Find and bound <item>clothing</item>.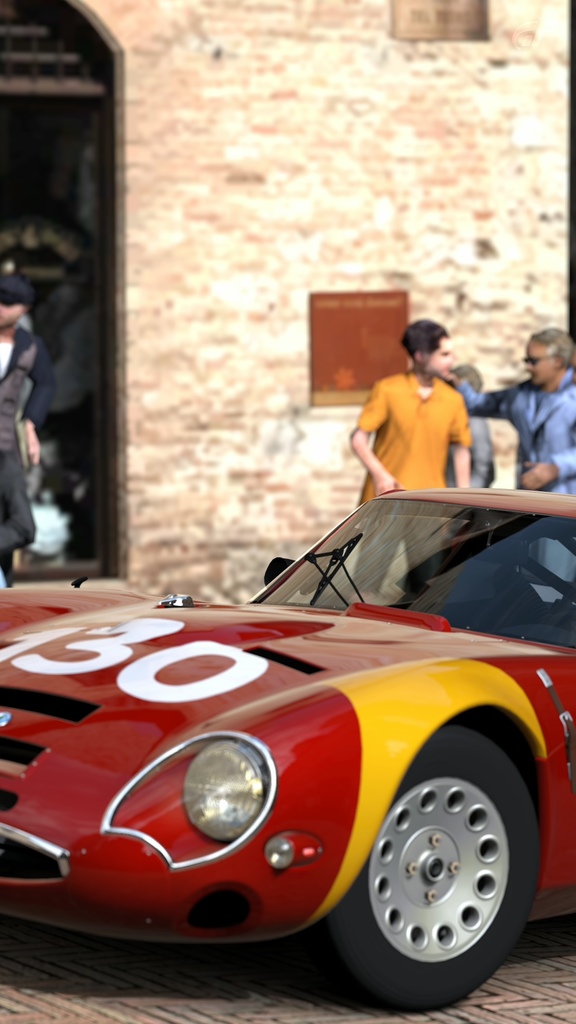
Bound: box=[451, 369, 575, 580].
